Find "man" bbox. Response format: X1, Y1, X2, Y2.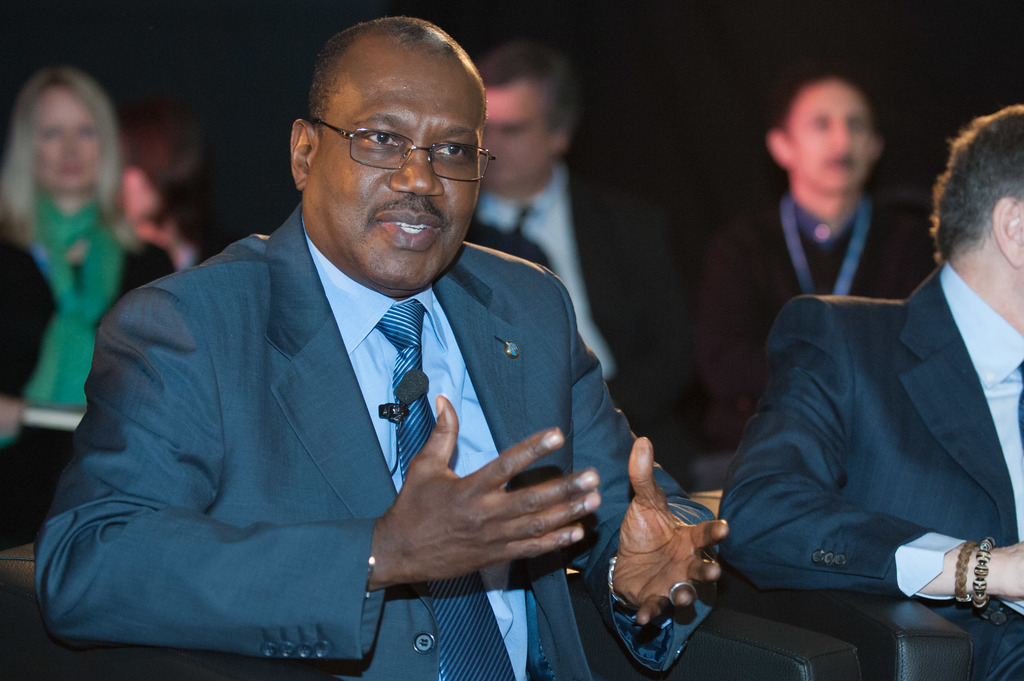
72, 51, 696, 668.
